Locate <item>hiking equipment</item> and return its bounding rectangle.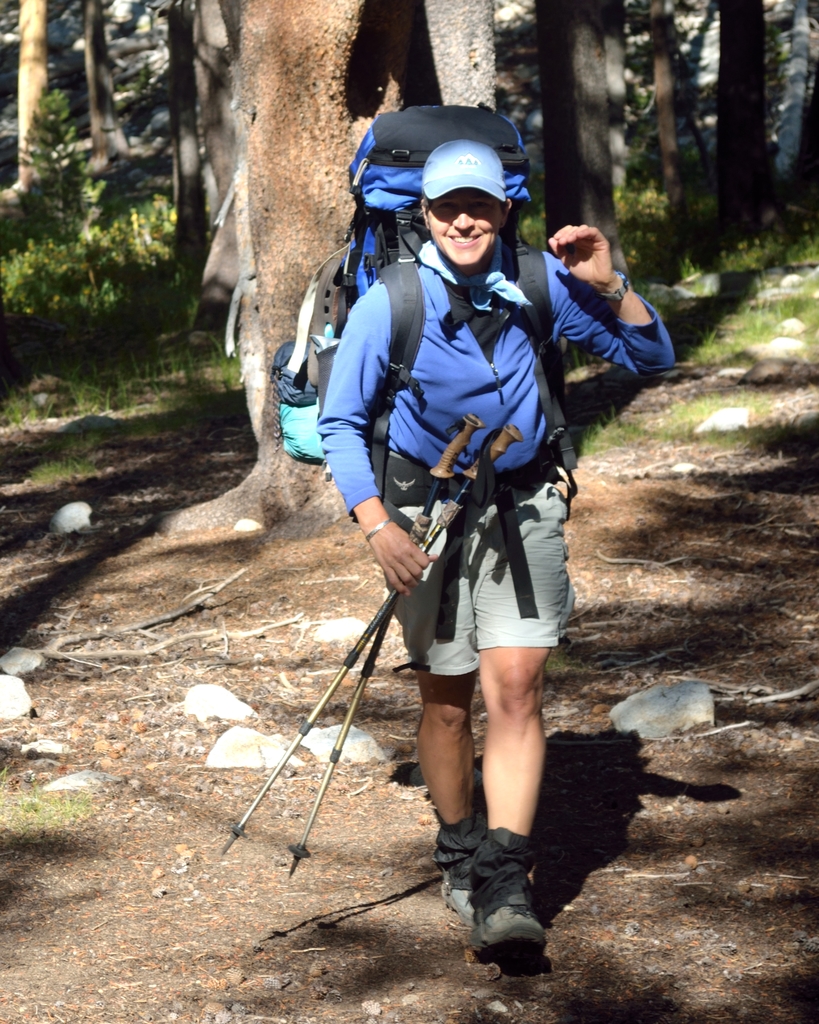
box=[279, 421, 484, 881].
